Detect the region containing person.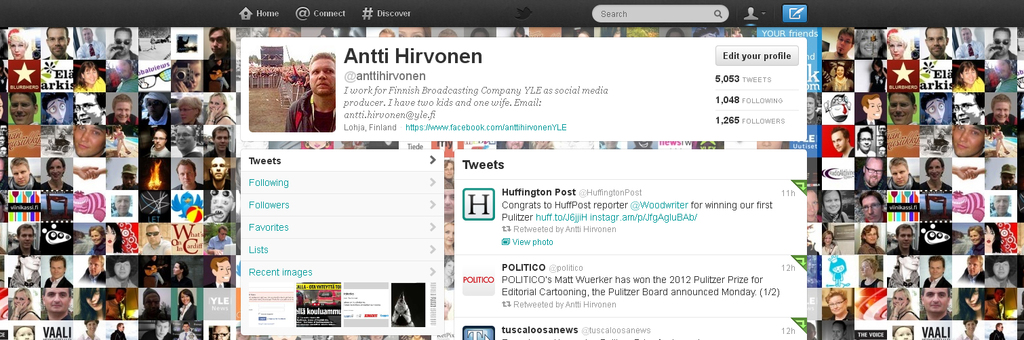
x1=141, y1=225, x2=176, y2=254.
